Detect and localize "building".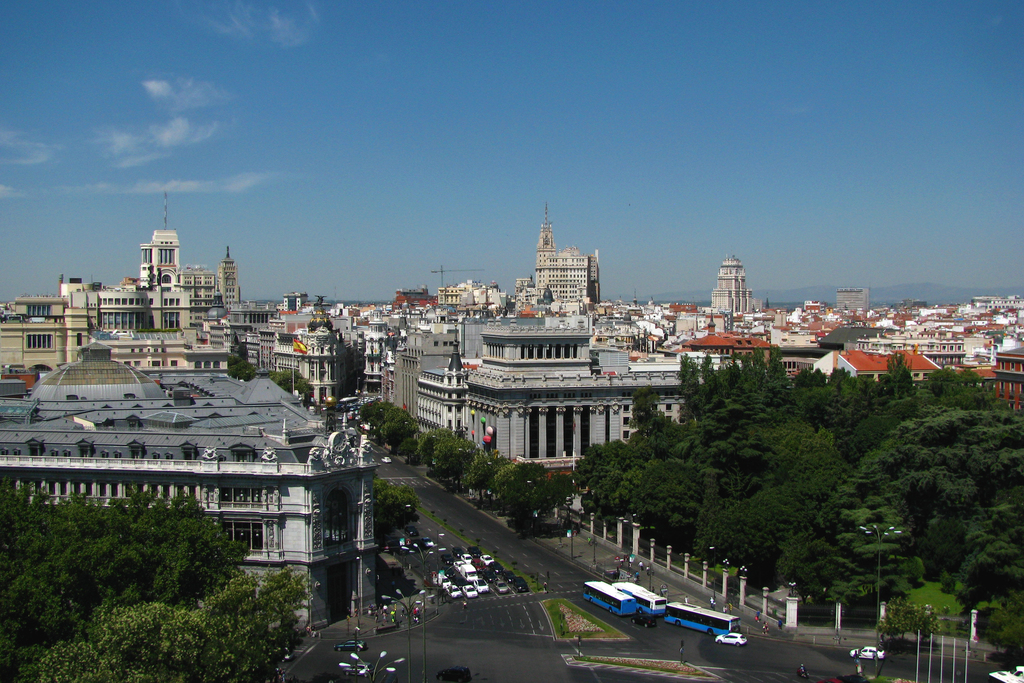
Localized at detection(470, 315, 689, 475).
